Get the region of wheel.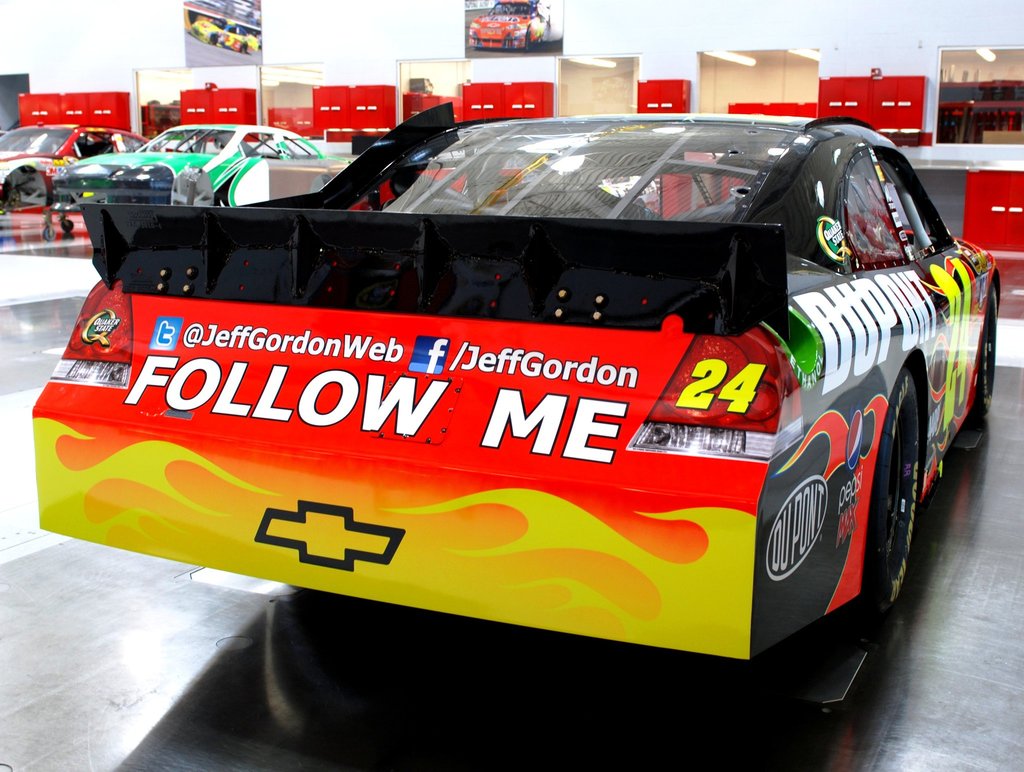
<bbox>239, 42, 248, 54</bbox>.
